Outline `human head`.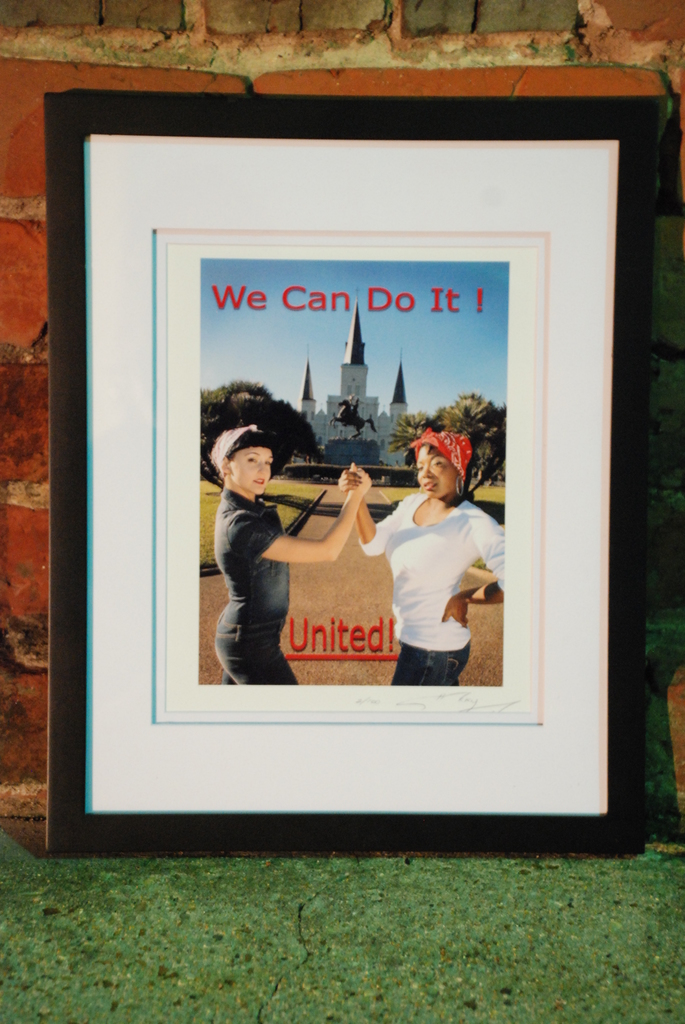
Outline: 210,428,275,492.
